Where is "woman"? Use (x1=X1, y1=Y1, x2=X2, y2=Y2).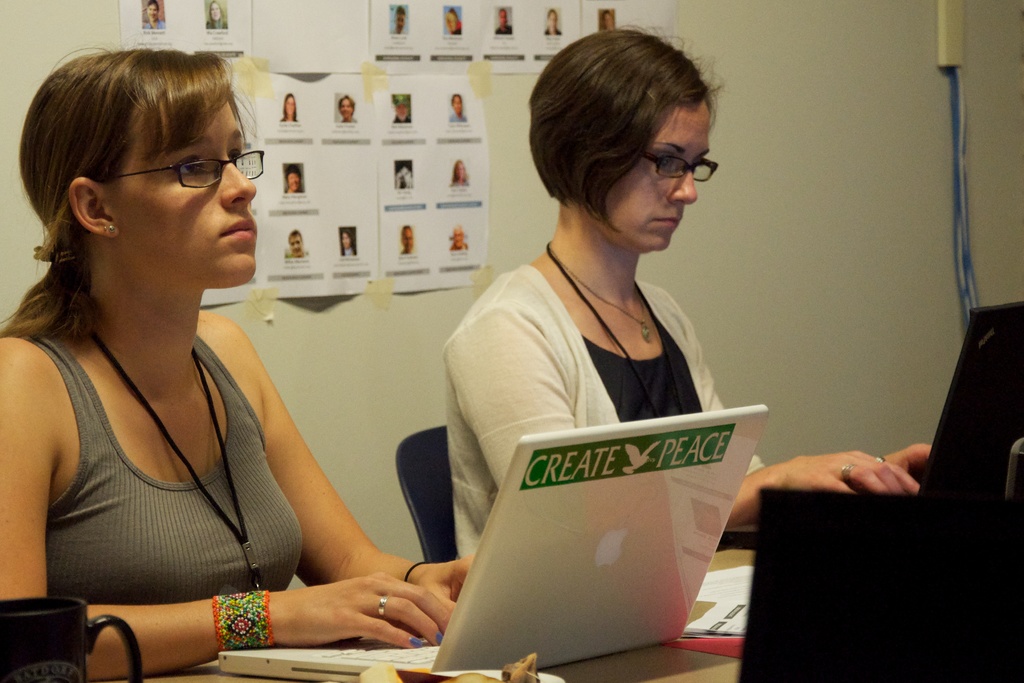
(x1=202, y1=0, x2=228, y2=29).
